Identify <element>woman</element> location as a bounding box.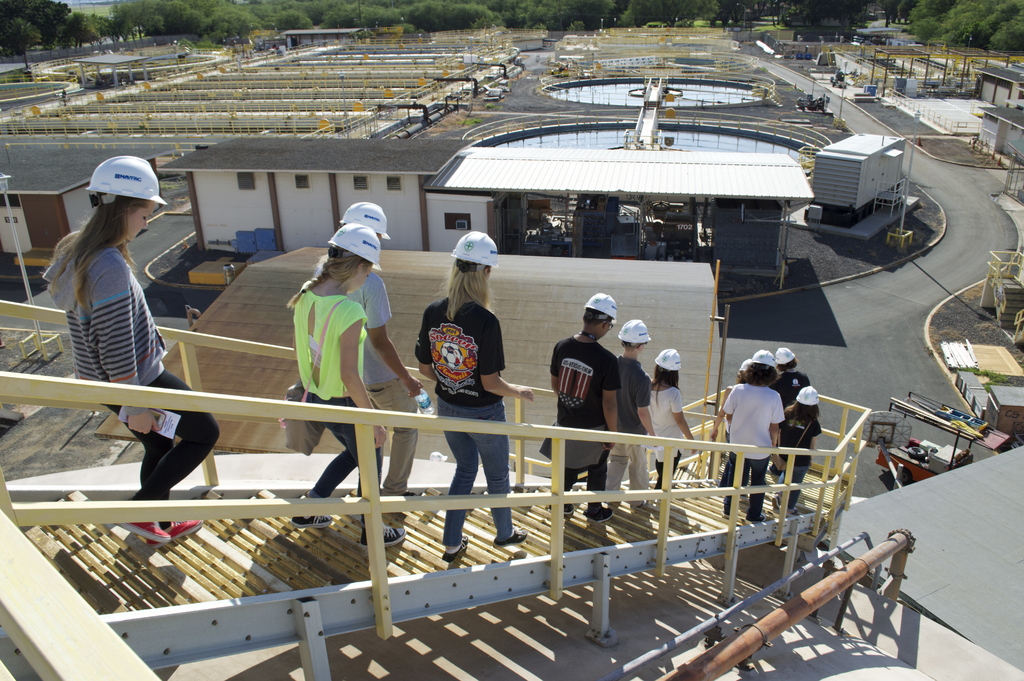
rect(414, 233, 535, 561).
